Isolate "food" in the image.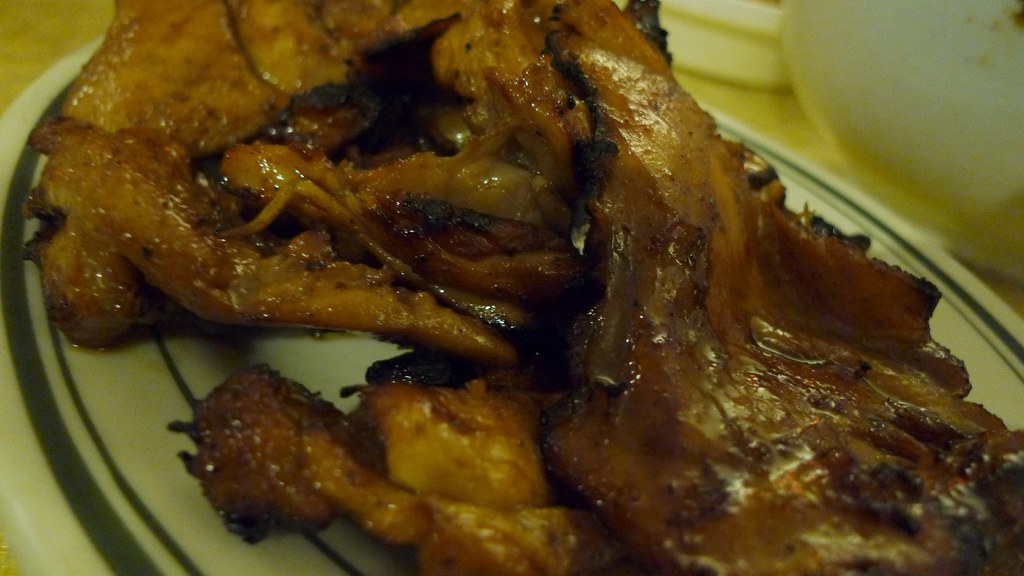
Isolated region: box(69, 6, 969, 541).
